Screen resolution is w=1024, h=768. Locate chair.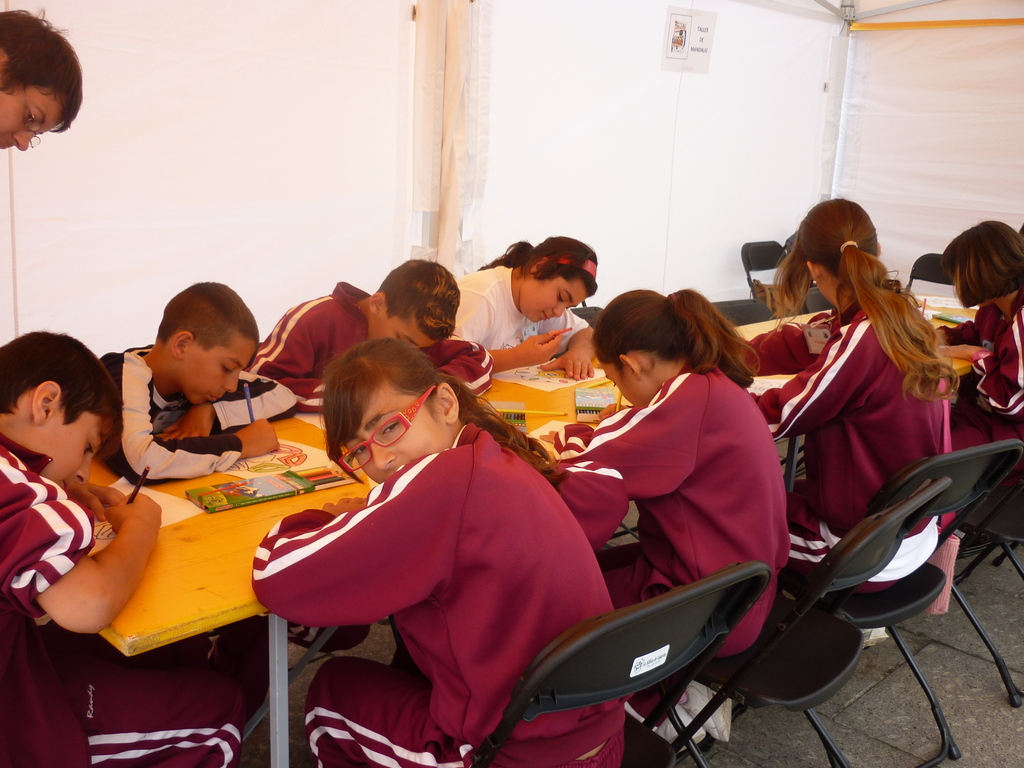
x1=938, y1=467, x2=1023, y2=706.
